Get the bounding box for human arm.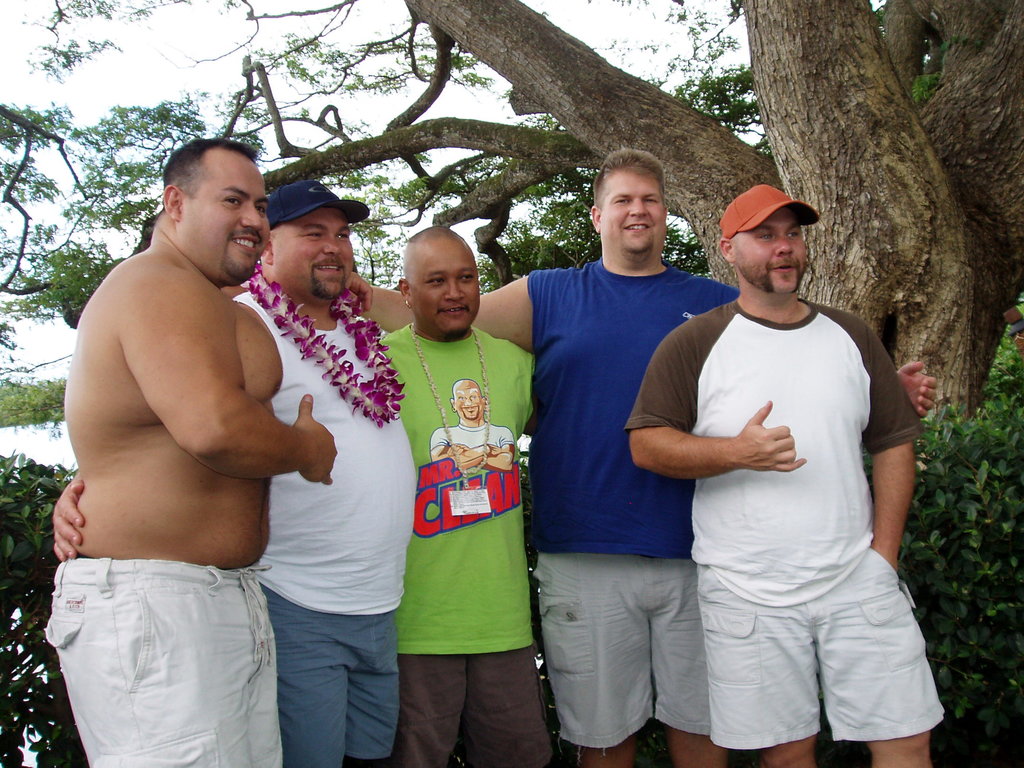
[x1=445, y1=422, x2=517, y2=474].
